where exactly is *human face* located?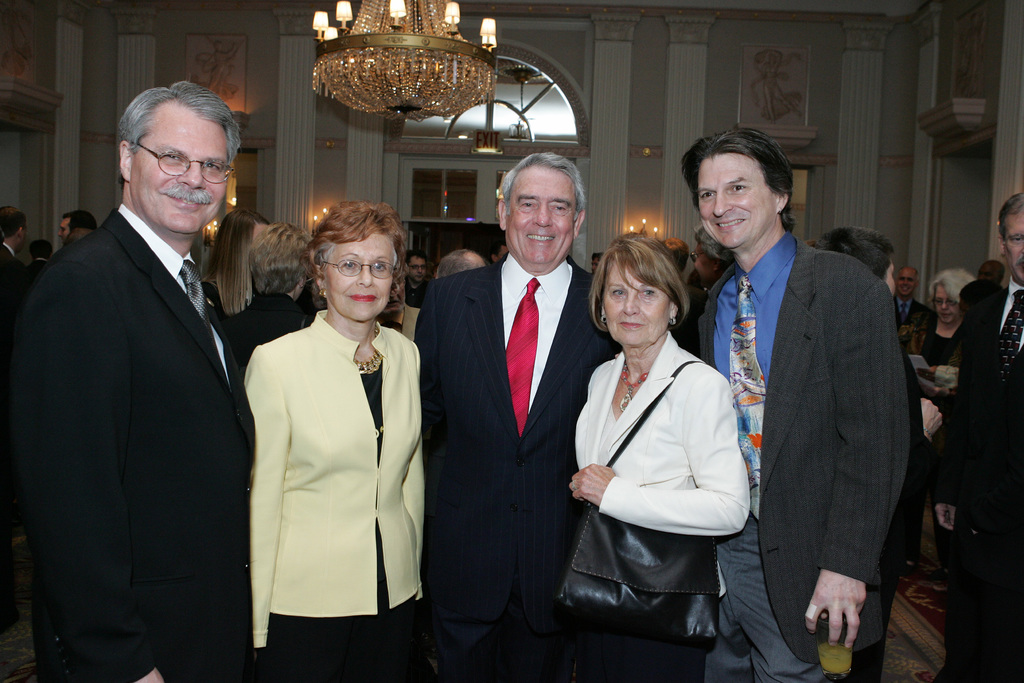
Its bounding box is <box>134,102,228,232</box>.
